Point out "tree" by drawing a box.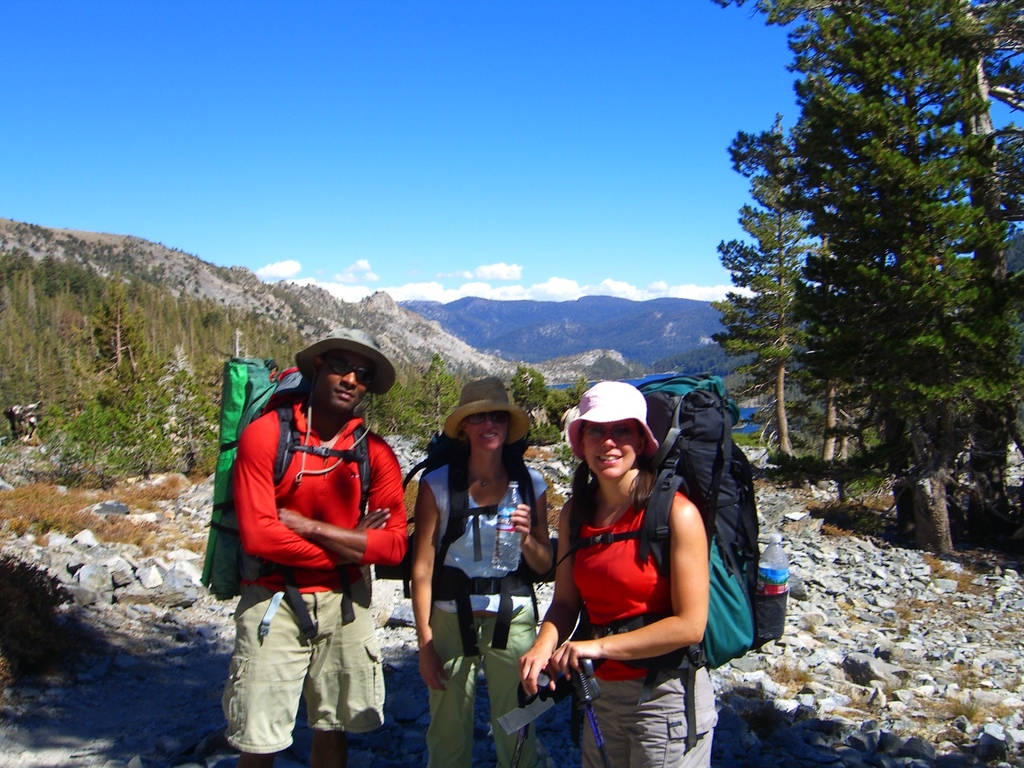
{"left": 543, "top": 381, "right": 577, "bottom": 444}.
